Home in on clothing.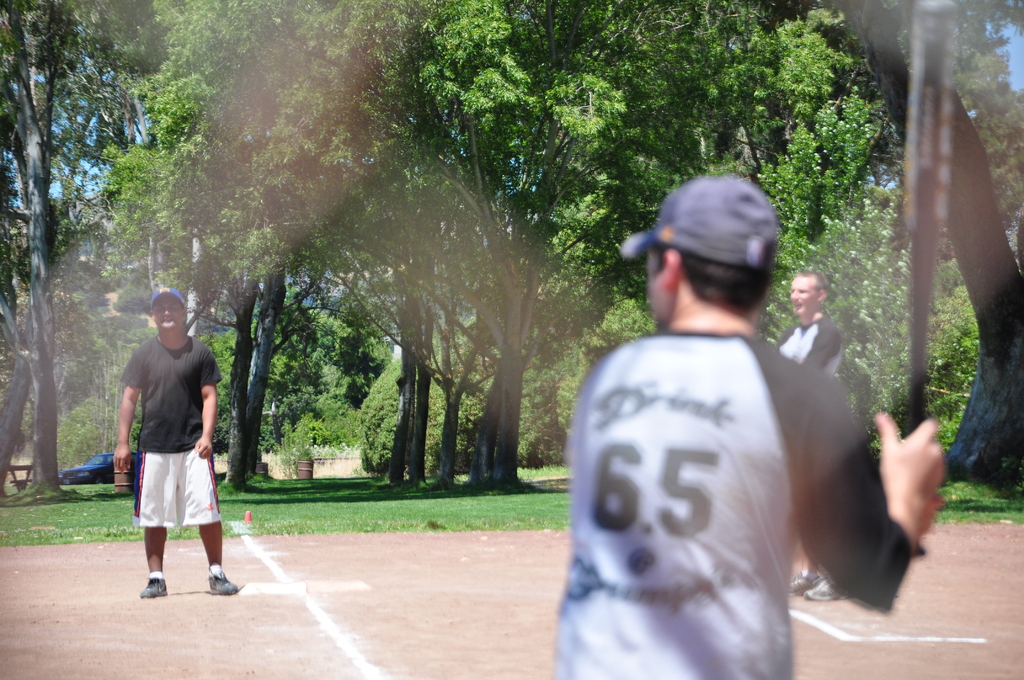
Homed in at x1=556 y1=272 x2=888 y2=670.
